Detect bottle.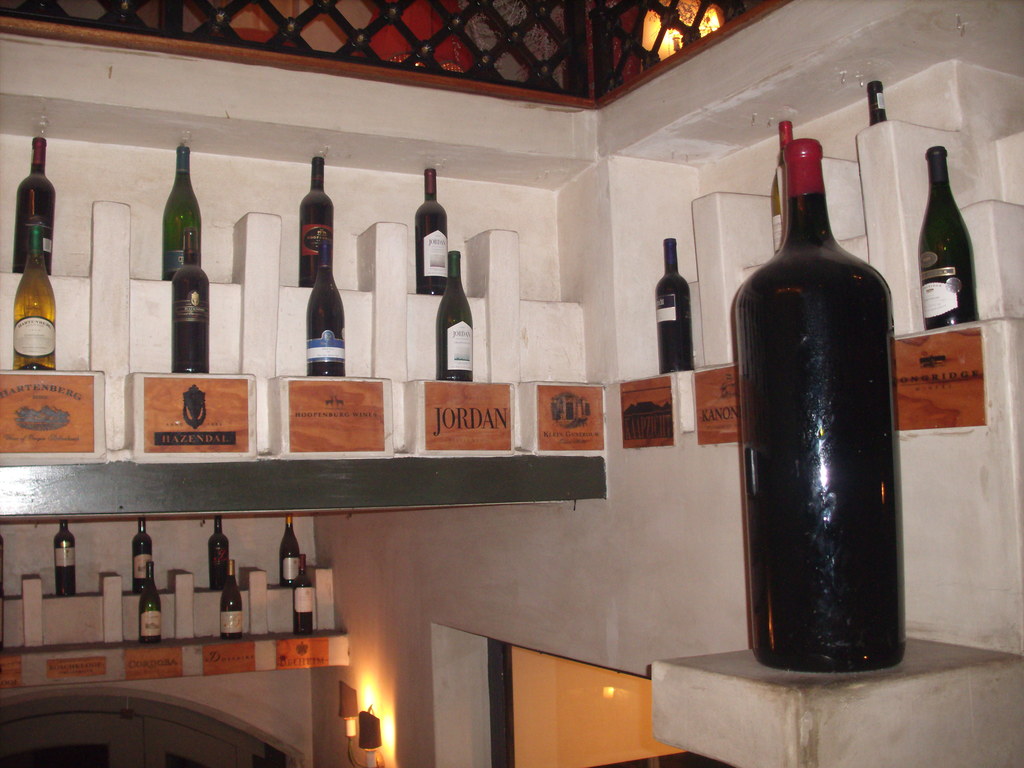
Detected at bbox(8, 219, 58, 371).
